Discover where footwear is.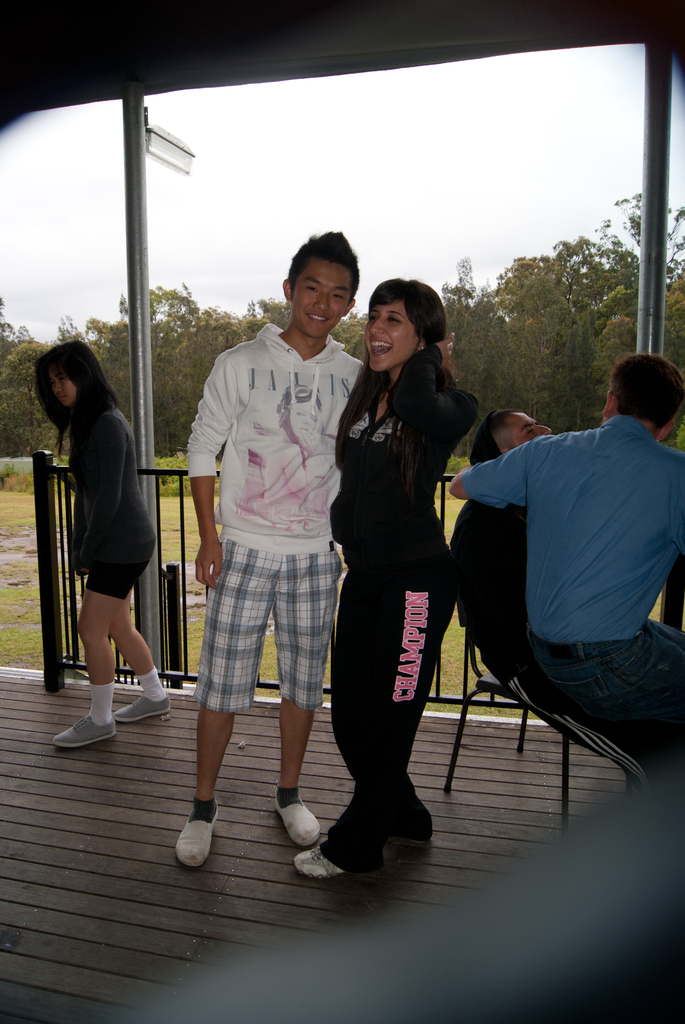
Discovered at <region>112, 691, 171, 722</region>.
